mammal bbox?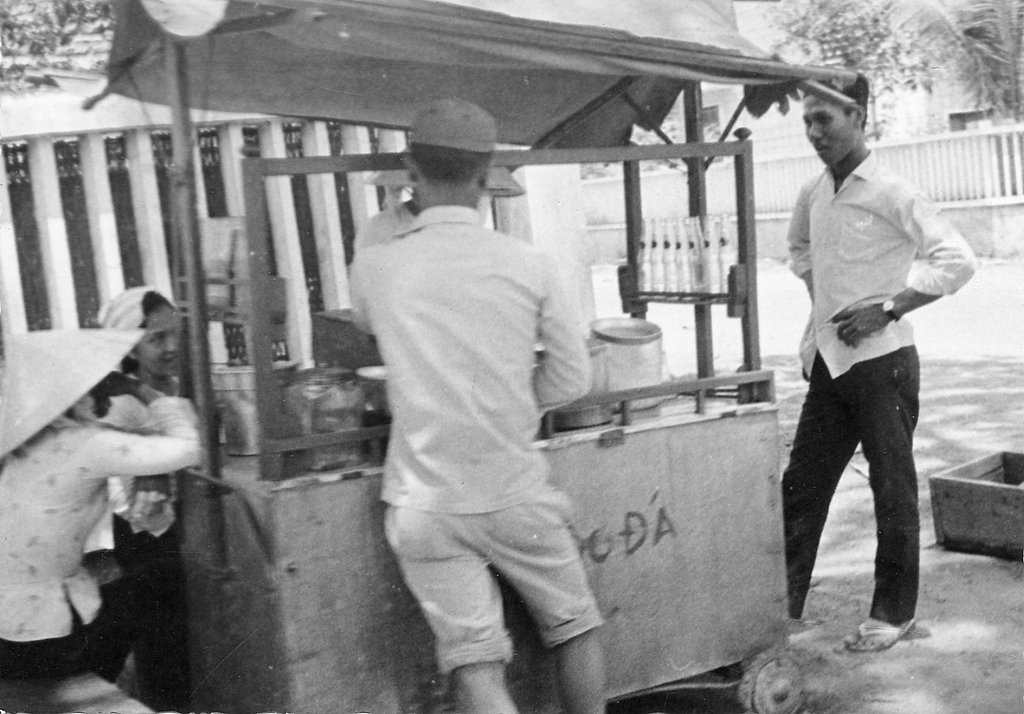
box=[357, 186, 420, 249]
